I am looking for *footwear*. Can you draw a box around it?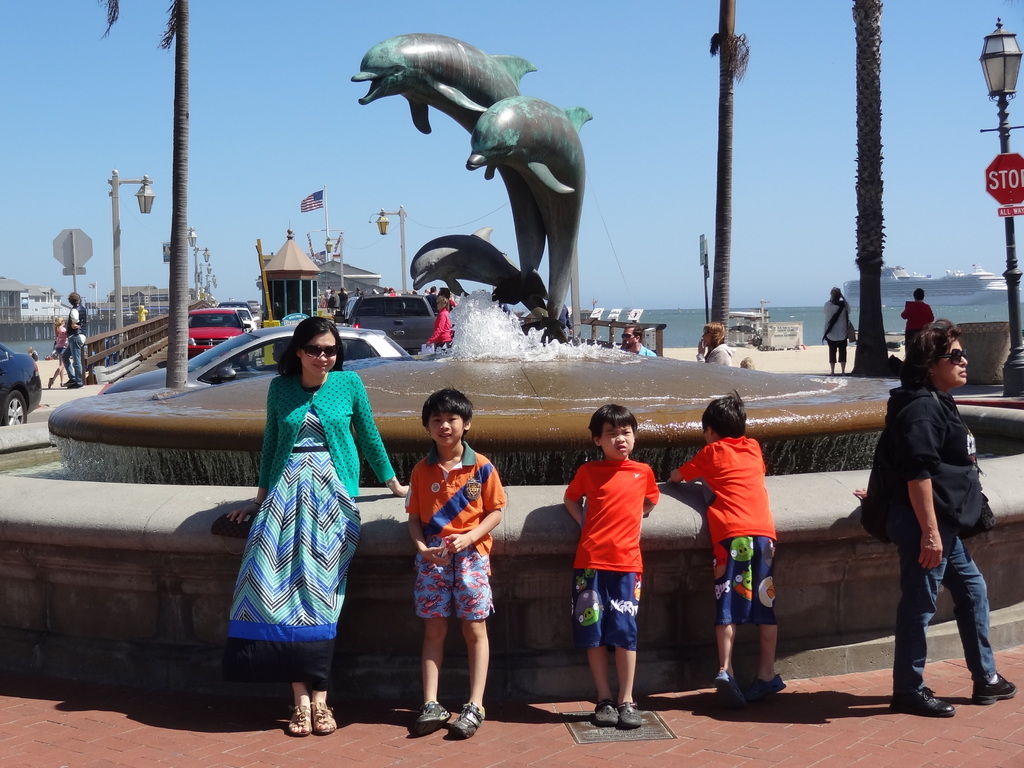
Sure, the bounding box is x1=592 y1=703 x2=616 y2=726.
